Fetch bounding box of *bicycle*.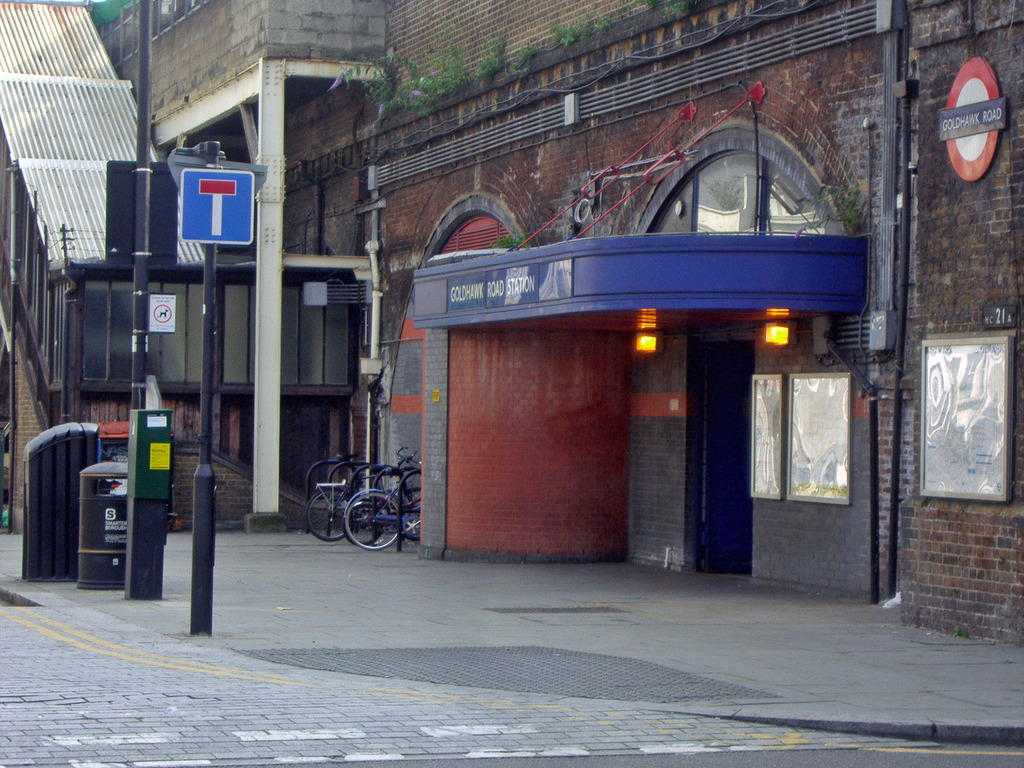
Bbox: <box>347,462,446,556</box>.
